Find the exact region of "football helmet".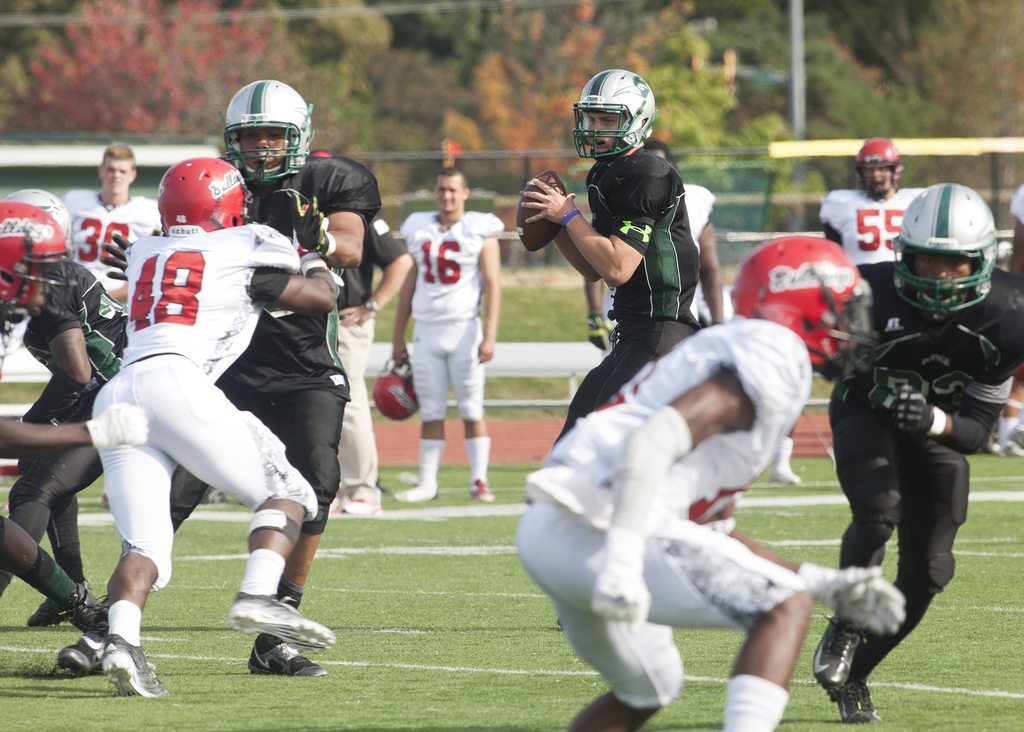
Exact region: bbox=[568, 67, 662, 163].
